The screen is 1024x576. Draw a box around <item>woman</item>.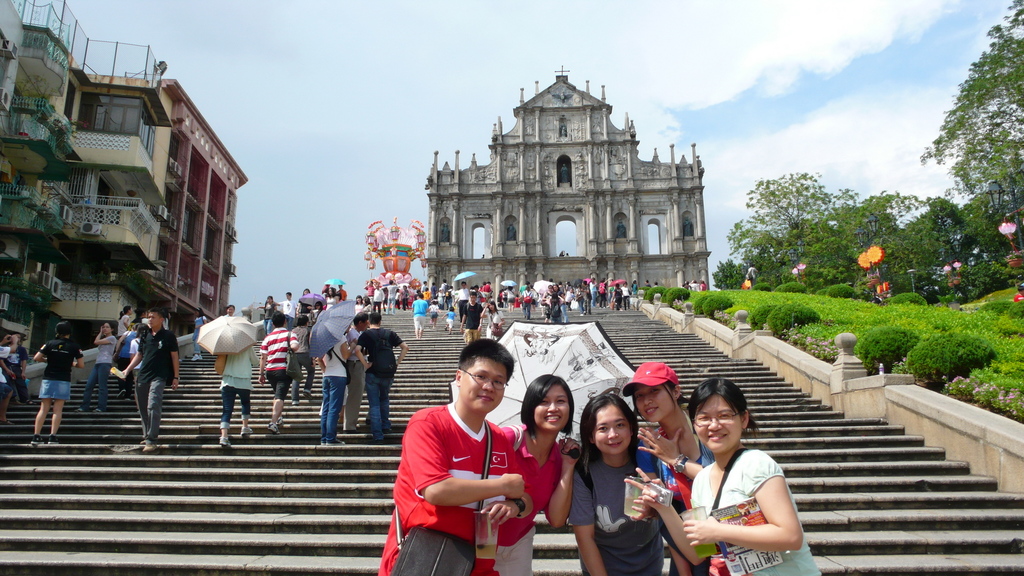
crop(500, 371, 582, 575).
